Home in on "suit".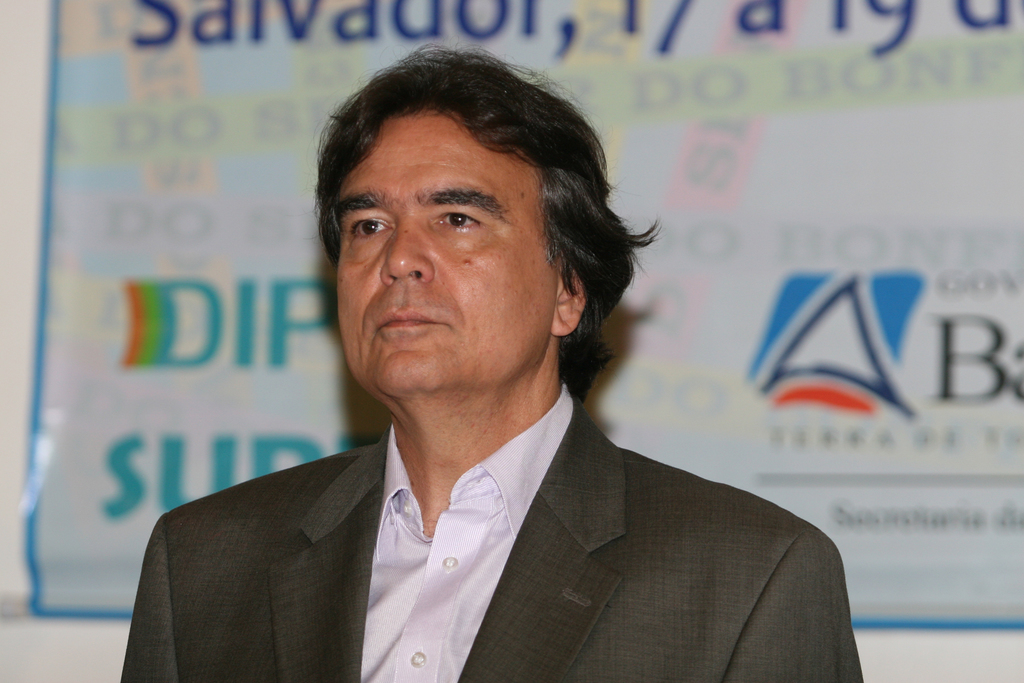
Homed in at select_region(117, 398, 867, 682).
